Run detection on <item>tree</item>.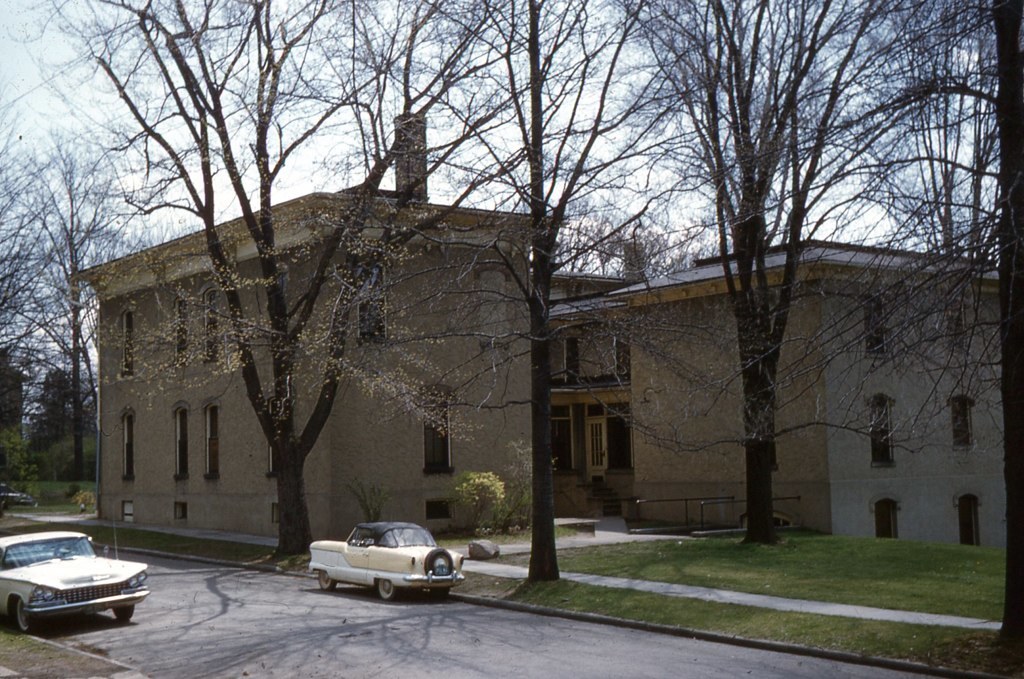
Result: [0,0,621,562].
